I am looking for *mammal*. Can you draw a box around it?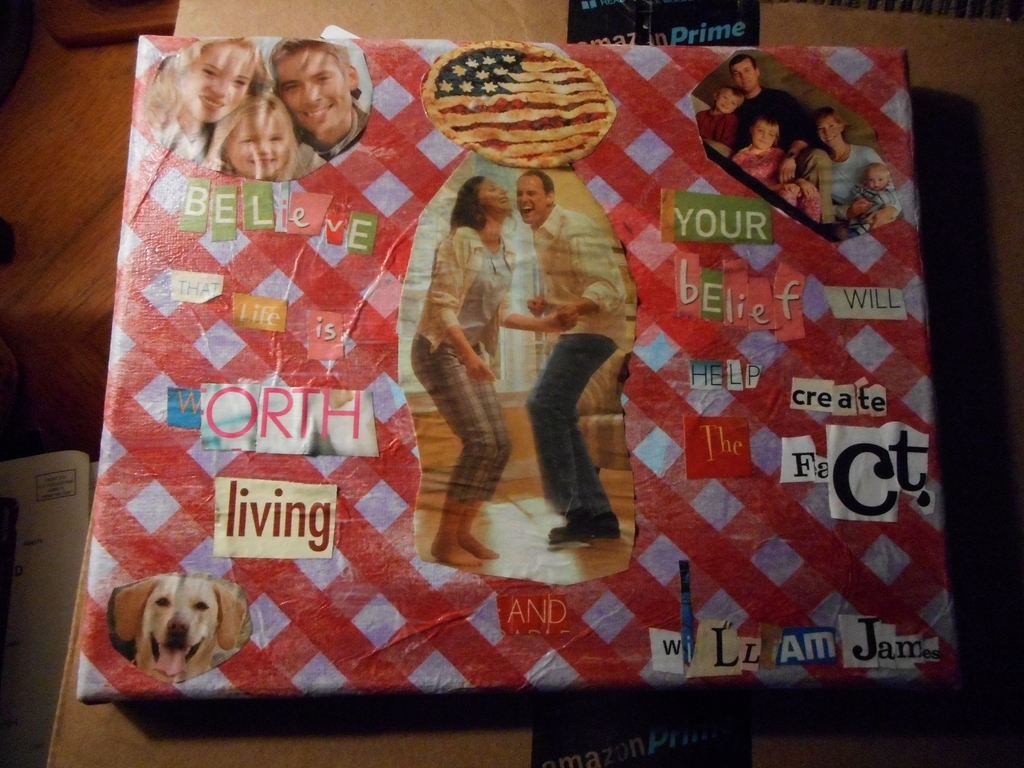
Sure, the bounding box is [left=96, top=572, right=243, bottom=707].
